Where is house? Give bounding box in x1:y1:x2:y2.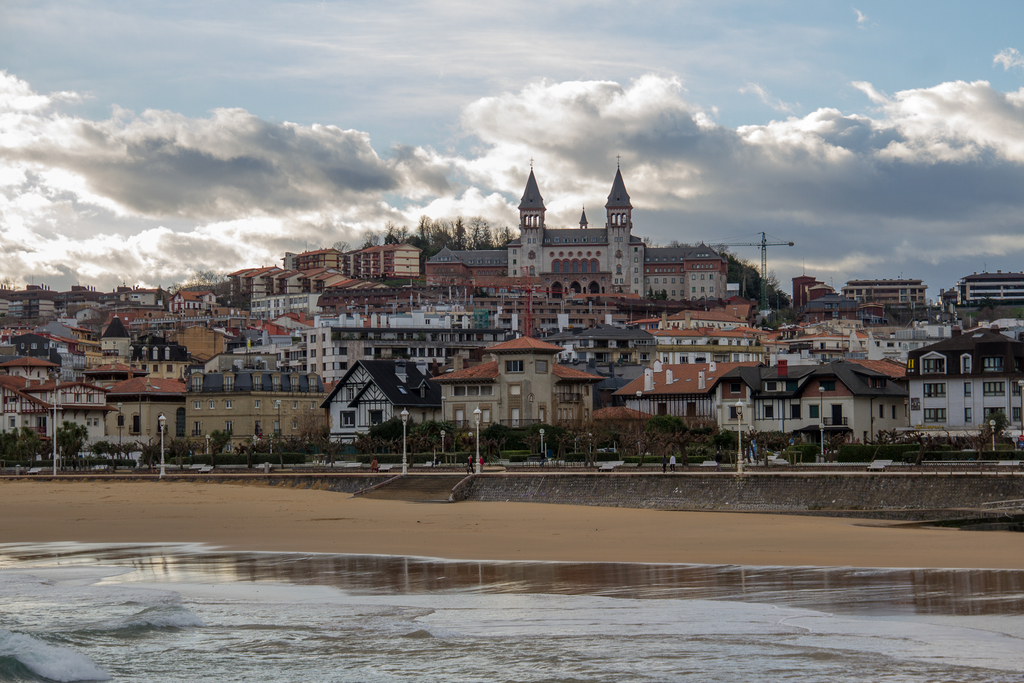
480:339:548:429.
